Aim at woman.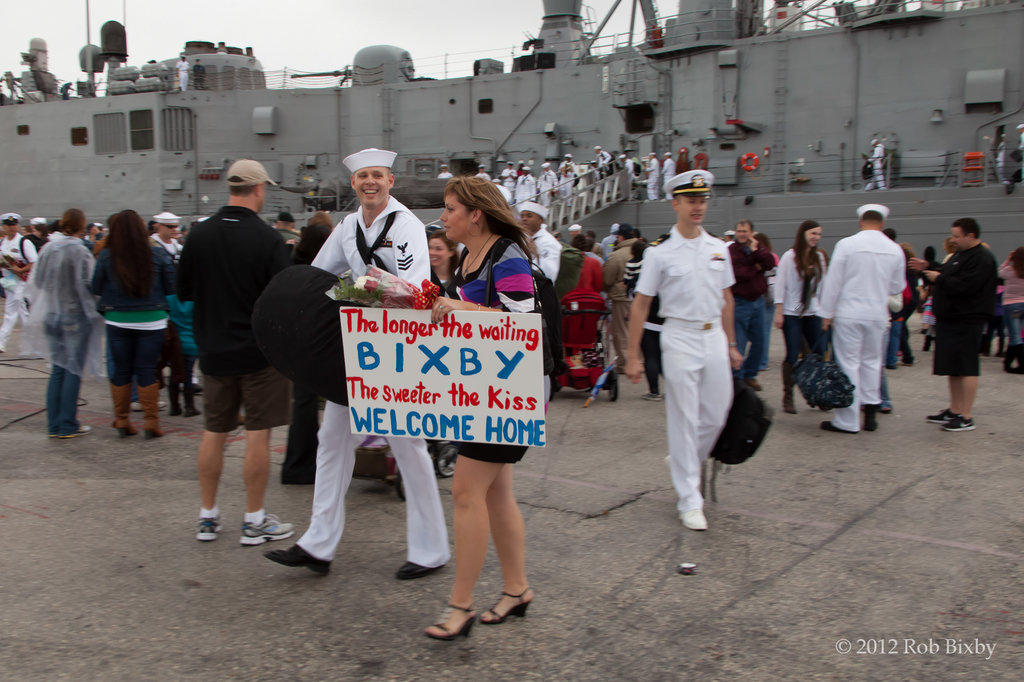
Aimed at 422:175:536:639.
